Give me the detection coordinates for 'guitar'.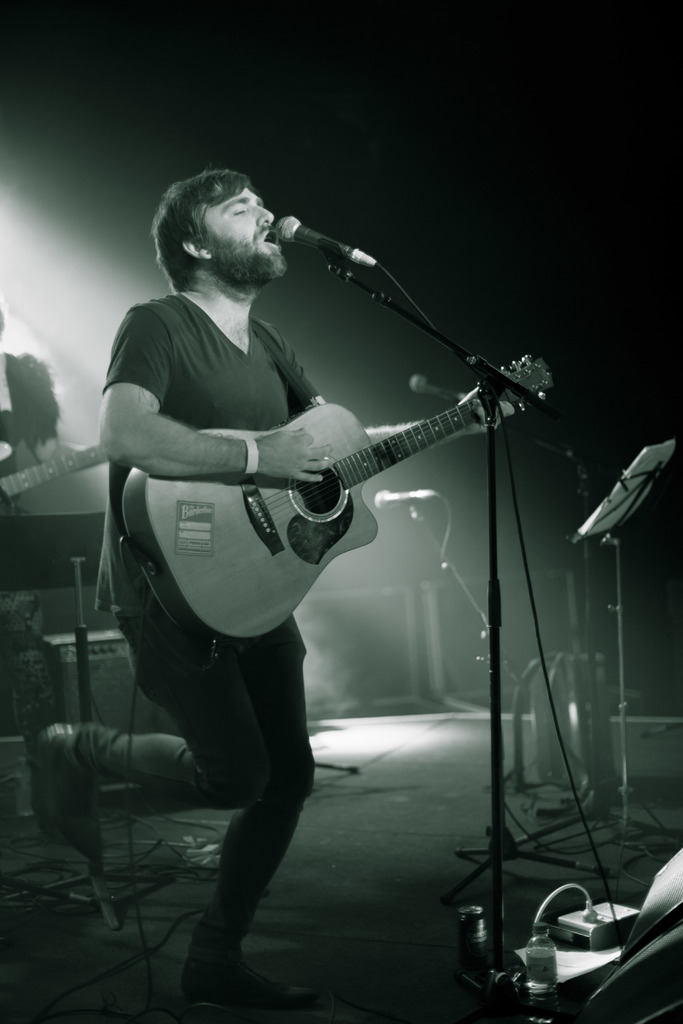
[110, 351, 559, 662].
